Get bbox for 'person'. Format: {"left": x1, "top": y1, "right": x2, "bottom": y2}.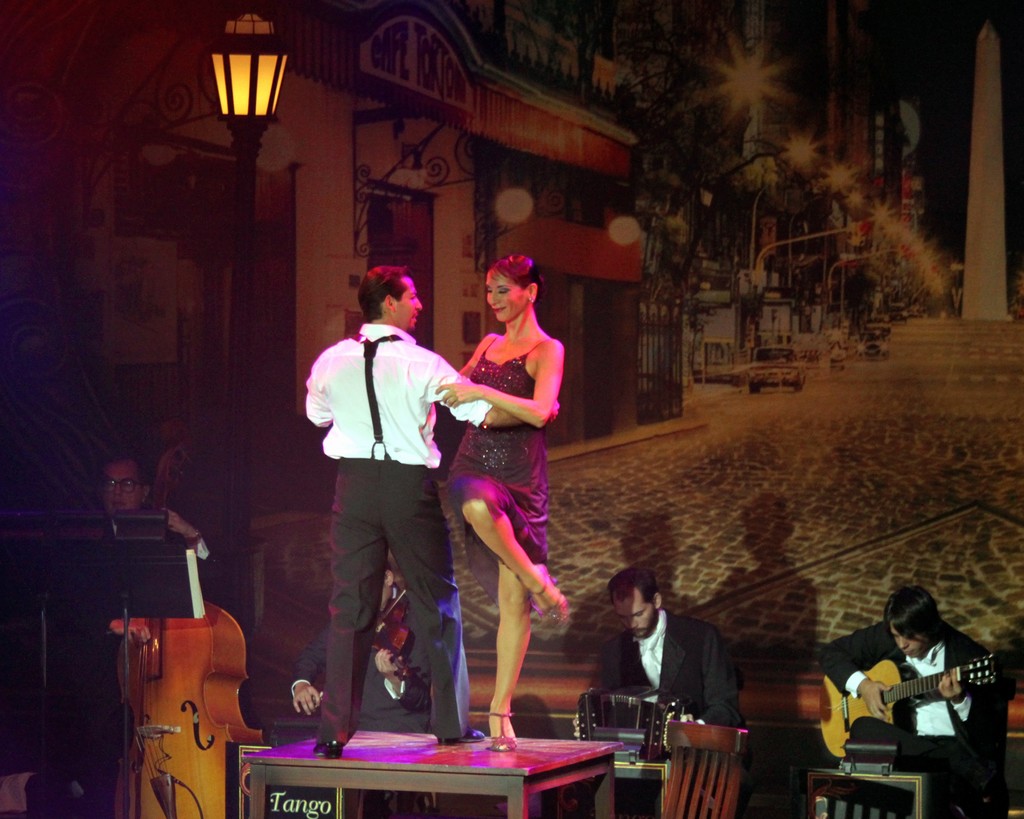
{"left": 305, "top": 267, "right": 559, "bottom": 759}.
